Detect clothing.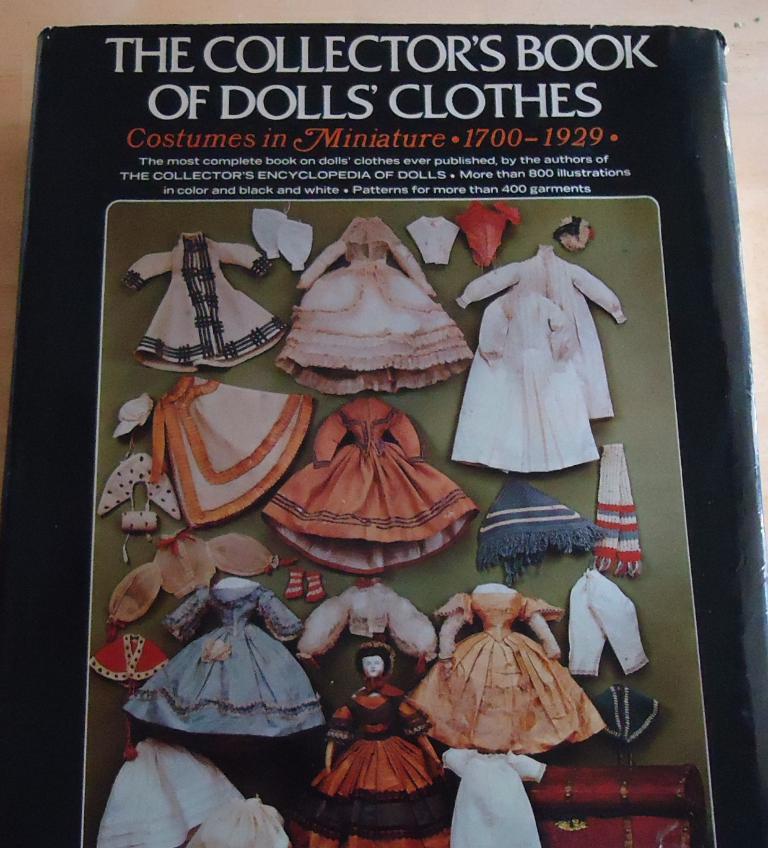
Detected at [left=454, top=247, right=626, bottom=418].
